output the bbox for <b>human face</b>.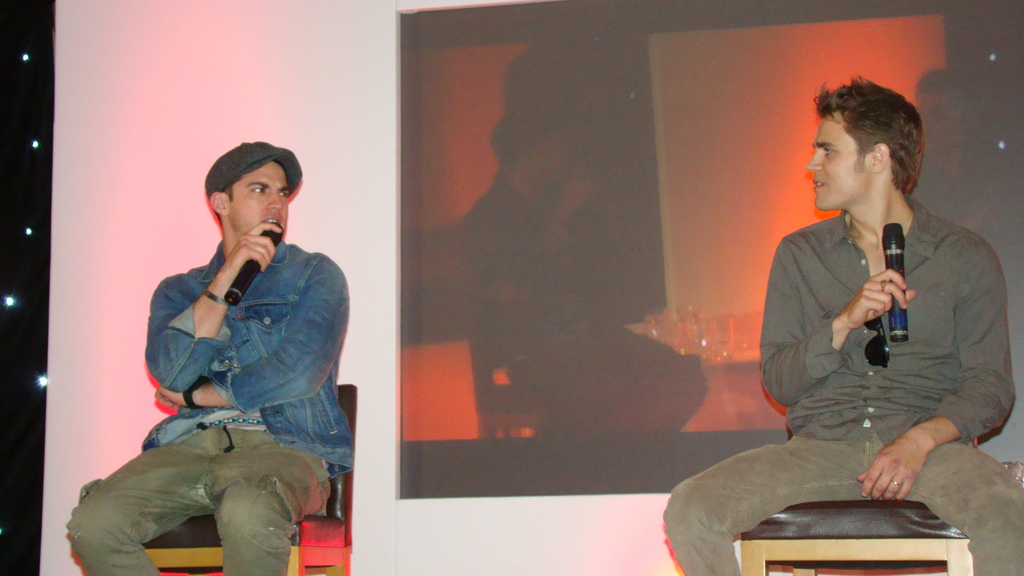
box(222, 161, 289, 243).
